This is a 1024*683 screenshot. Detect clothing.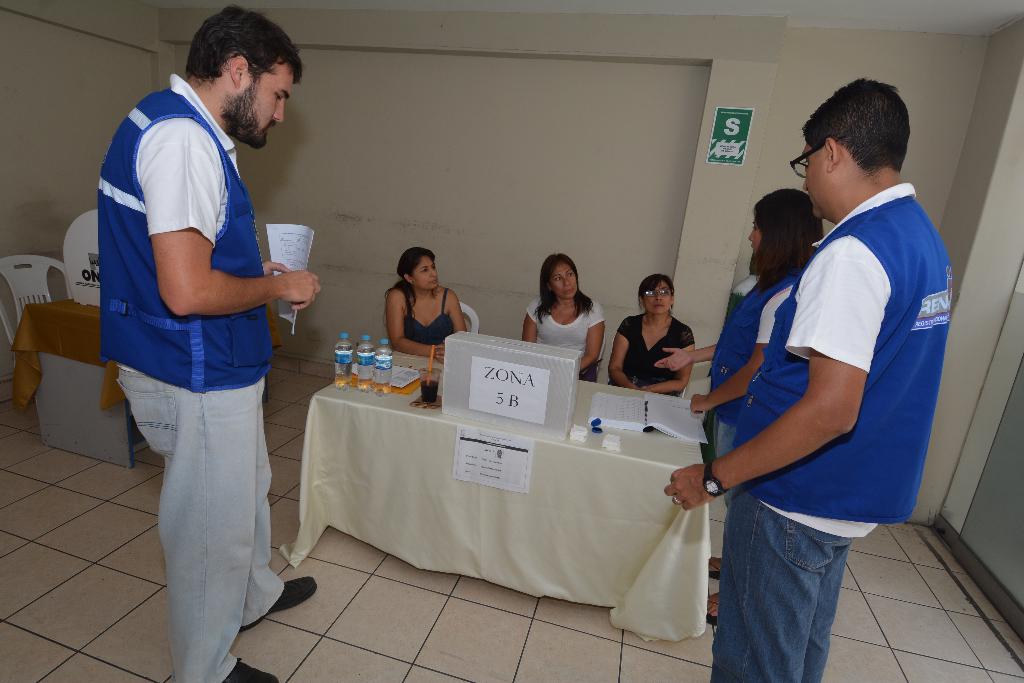
615:309:694:398.
